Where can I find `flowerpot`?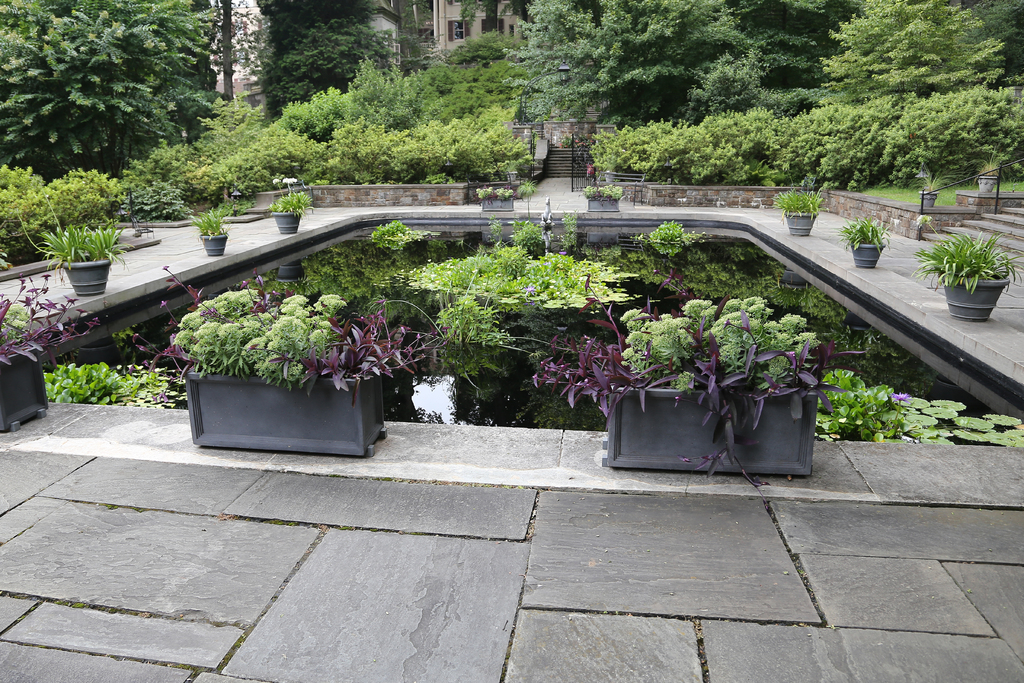
You can find it at <bbox>182, 352, 394, 462</bbox>.
